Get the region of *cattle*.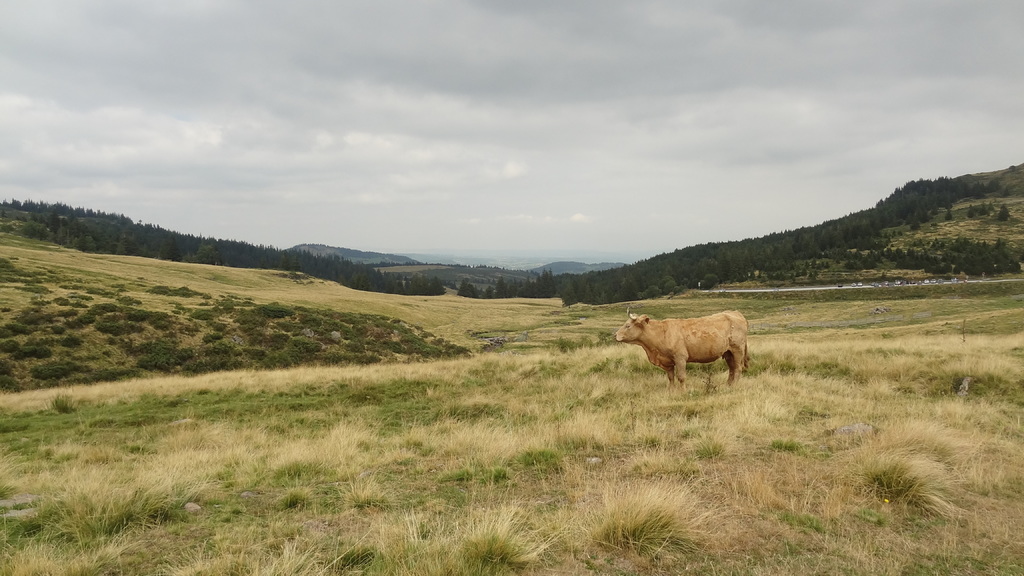
Rect(630, 301, 751, 397).
